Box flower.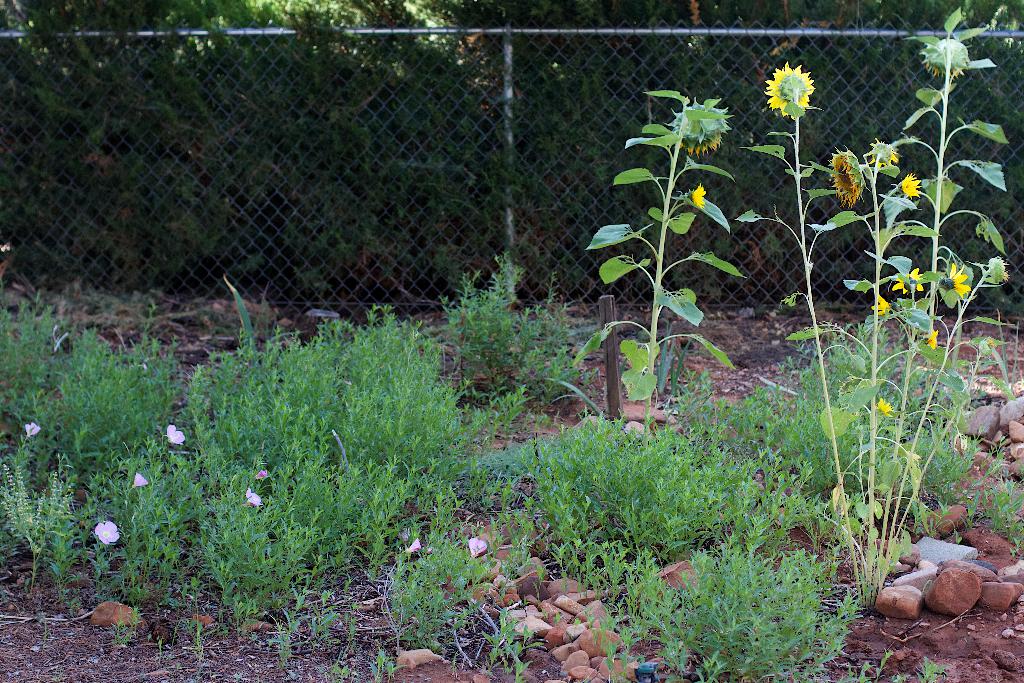
{"left": 945, "top": 263, "right": 972, "bottom": 300}.
